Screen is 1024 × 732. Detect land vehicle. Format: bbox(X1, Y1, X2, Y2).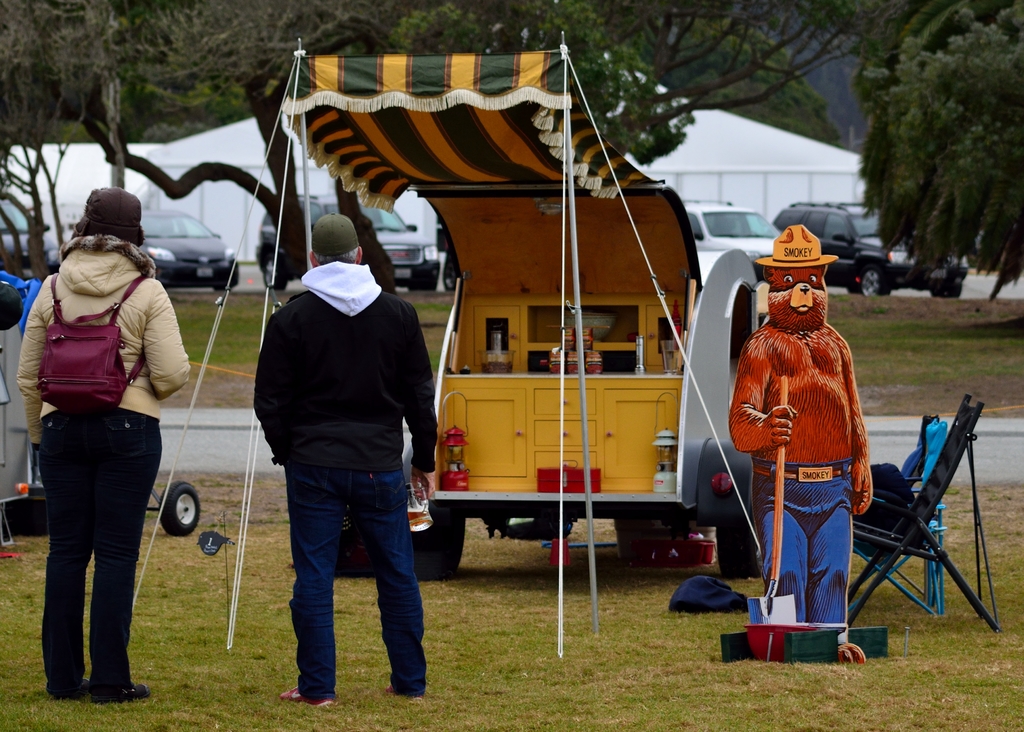
bbox(681, 203, 777, 269).
